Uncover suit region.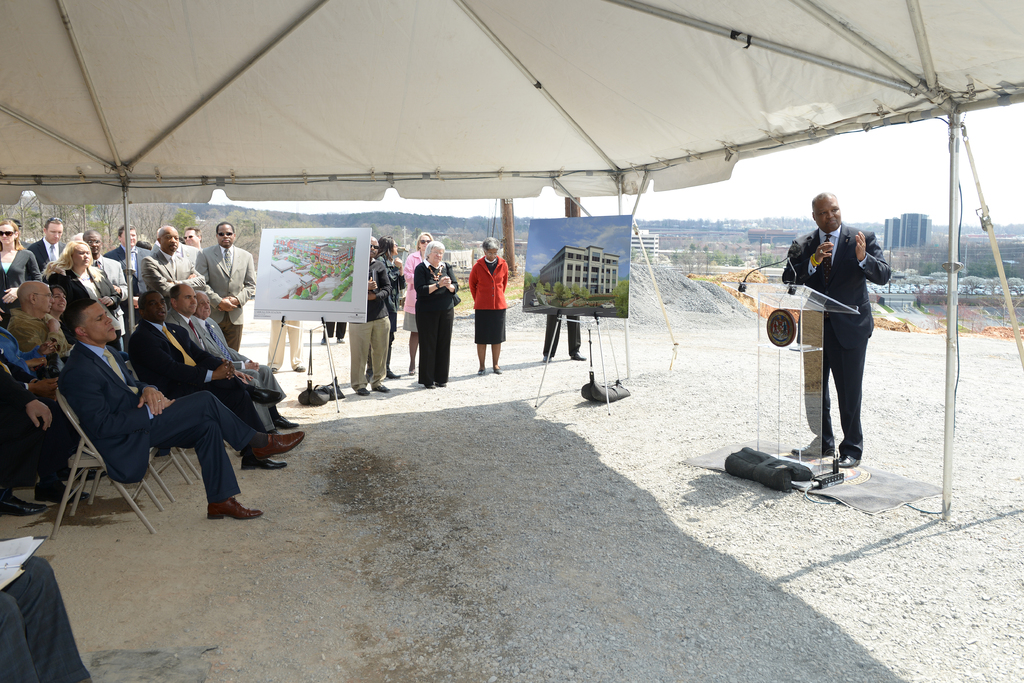
Uncovered: (781, 225, 893, 456).
